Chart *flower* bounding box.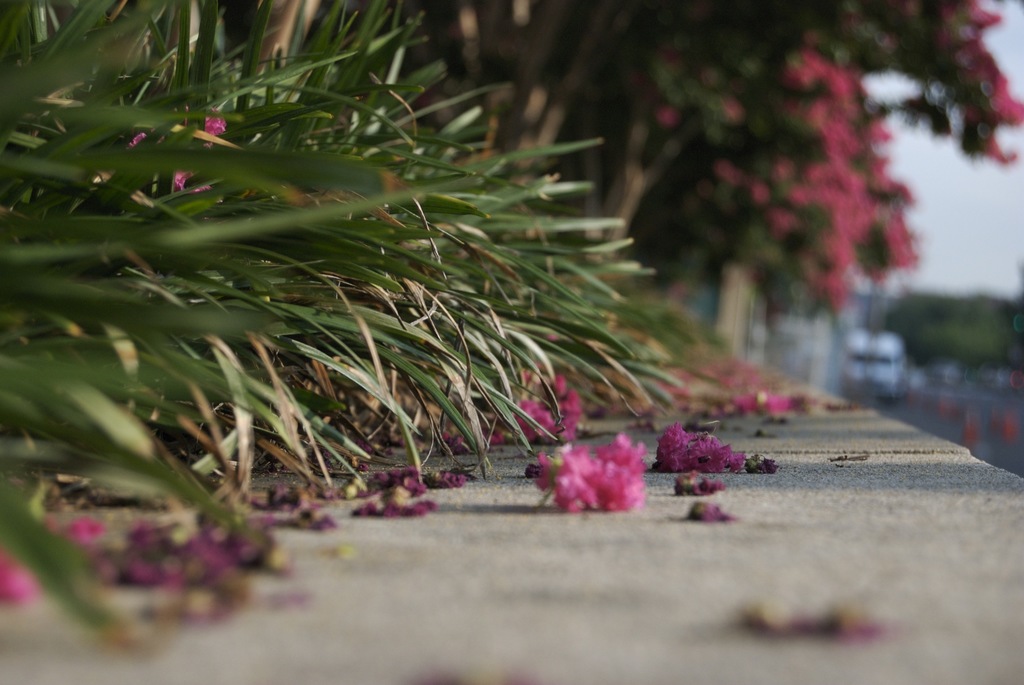
Charted: detection(470, 361, 589, 448).
